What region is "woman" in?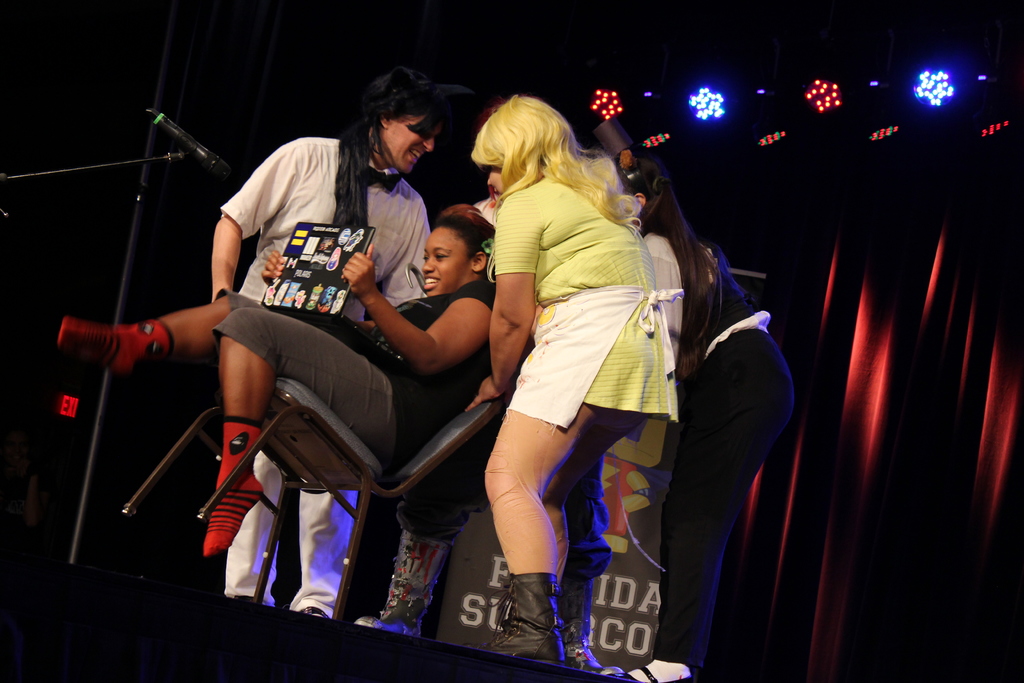
box(47, 212, 493, 562).
